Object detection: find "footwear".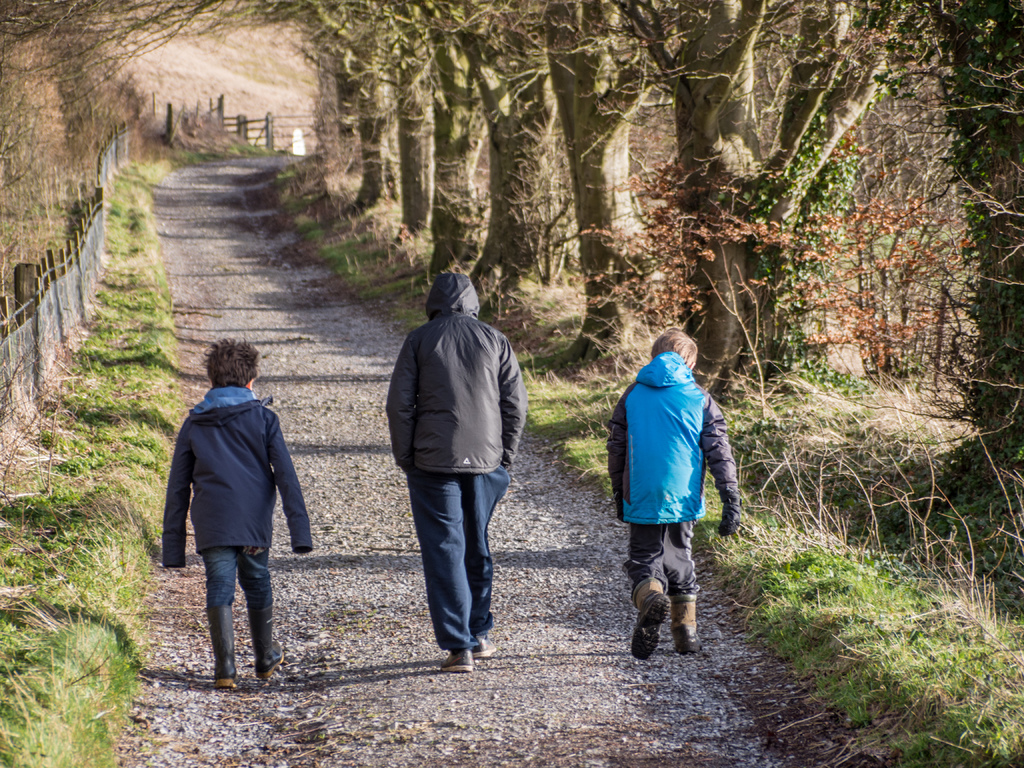
<box>212,673,235,689</box>.
